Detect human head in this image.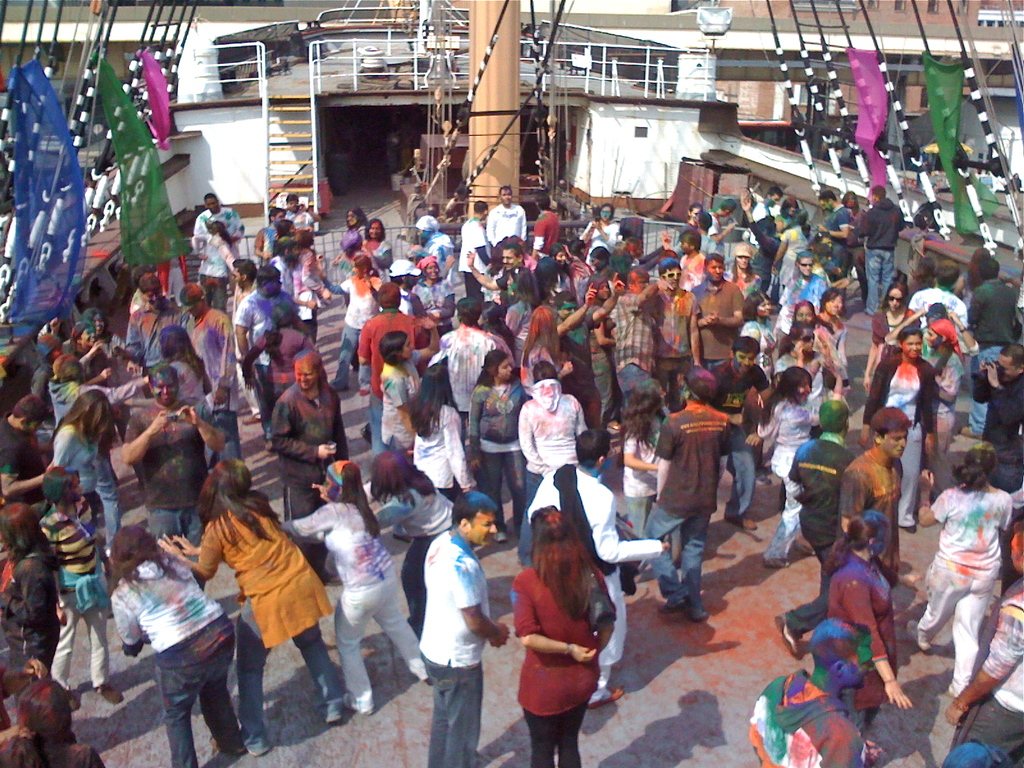
Detection: 997,344,1023,379.
